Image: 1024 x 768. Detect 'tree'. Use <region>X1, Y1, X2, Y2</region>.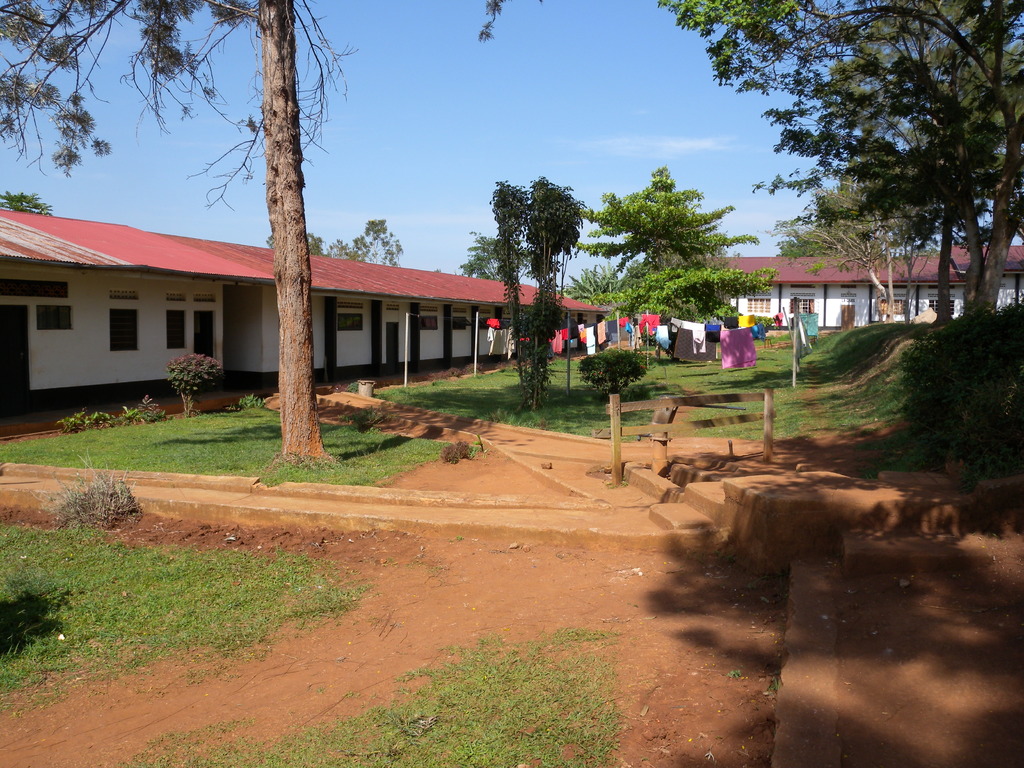
<region>574, 349, 644, 404</region>.
